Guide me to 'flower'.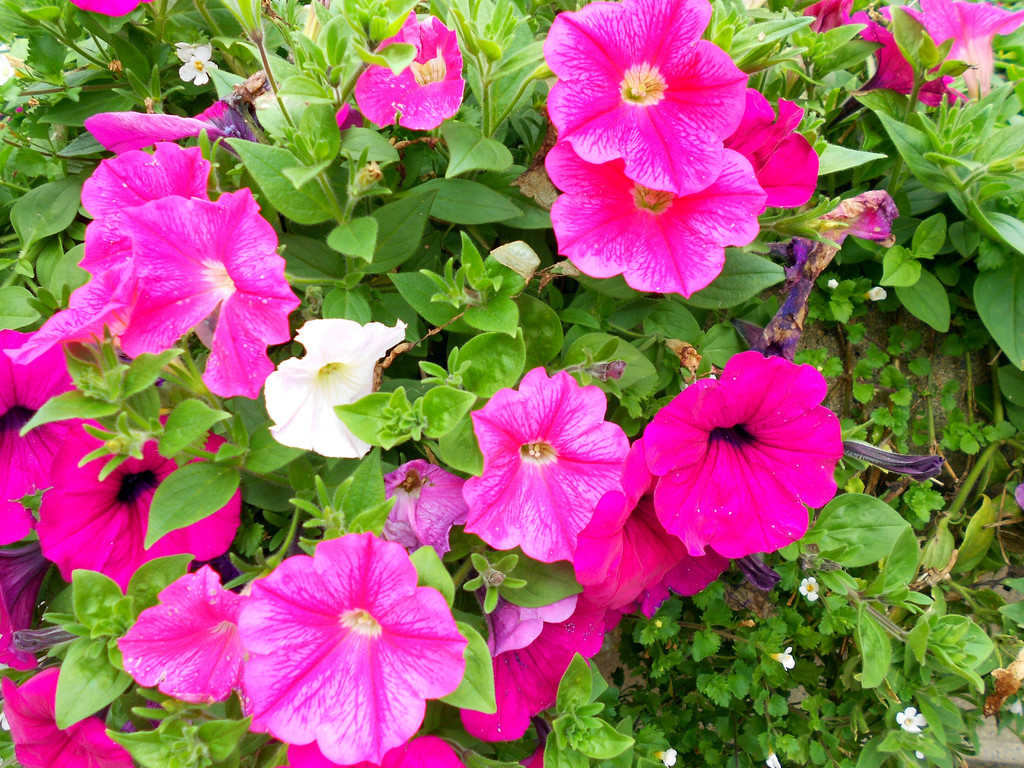
Guidance: {"left": 0, "top": 415, "right": 247, "bottom": 593}.
